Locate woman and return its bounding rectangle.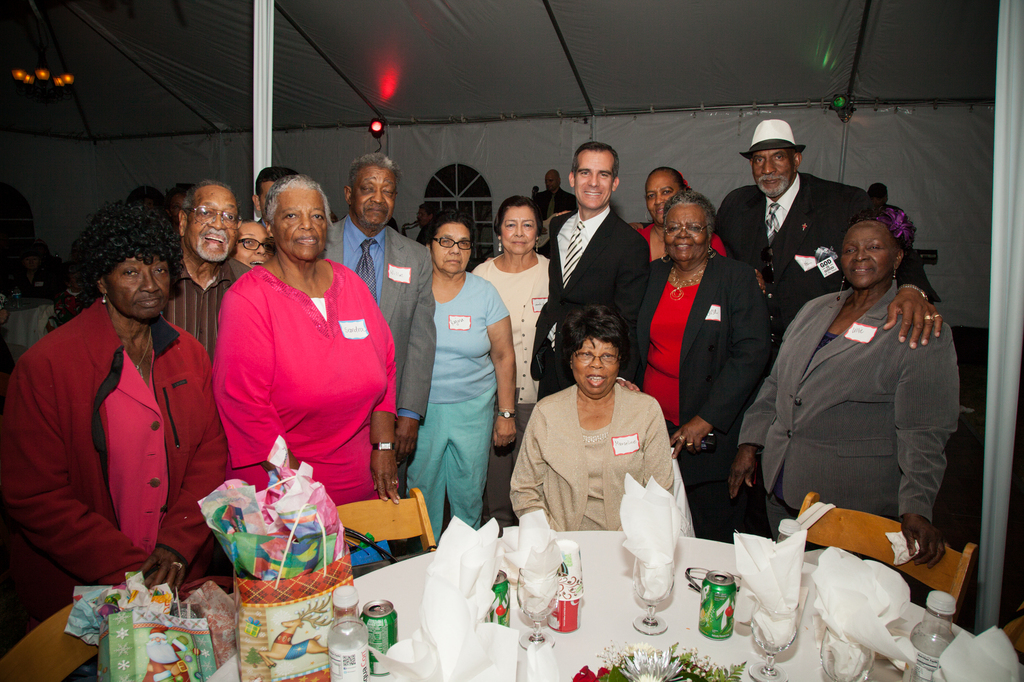
612/191/772/546.
